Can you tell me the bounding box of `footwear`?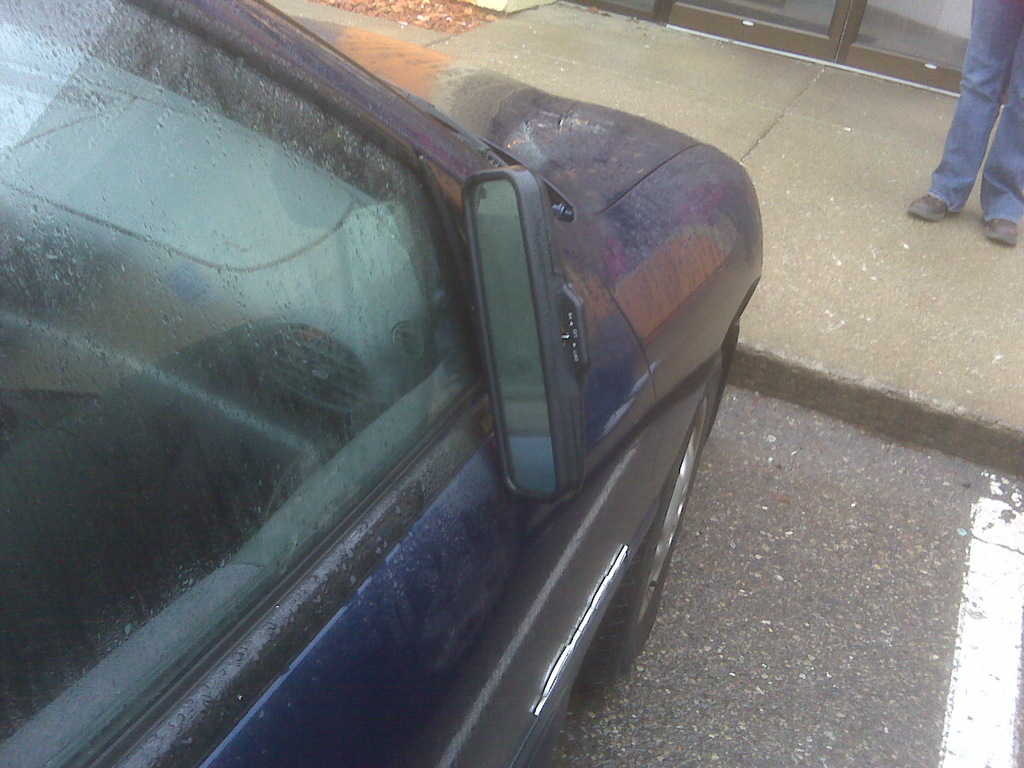
979,216,1019,246.
